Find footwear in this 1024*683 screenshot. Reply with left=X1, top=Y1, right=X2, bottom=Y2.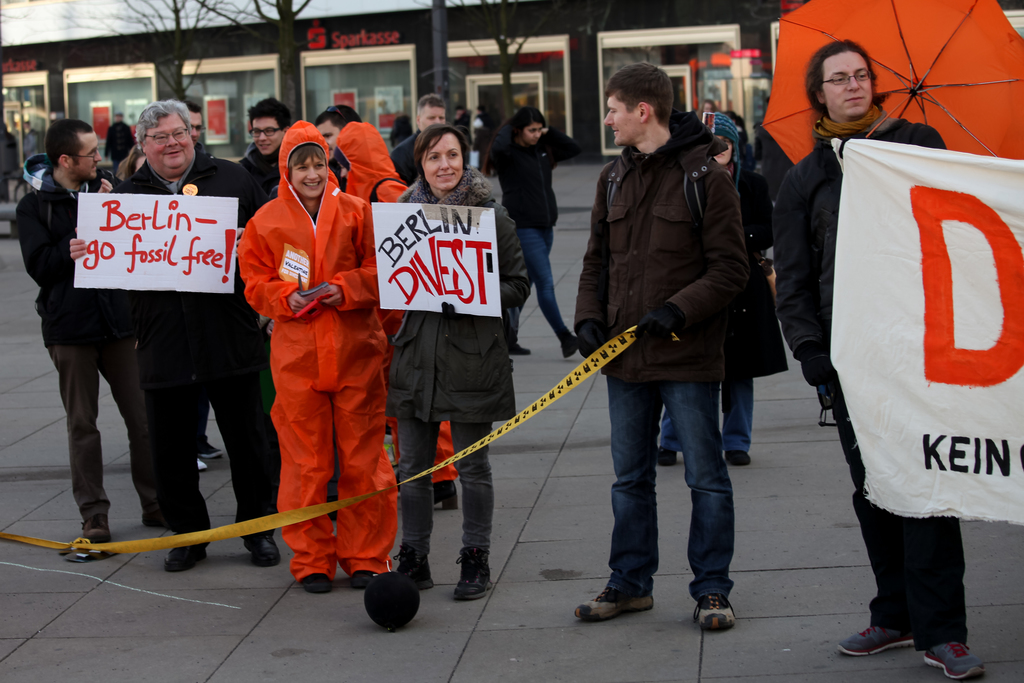
left=571, top=582, right=655, bottom=621.
